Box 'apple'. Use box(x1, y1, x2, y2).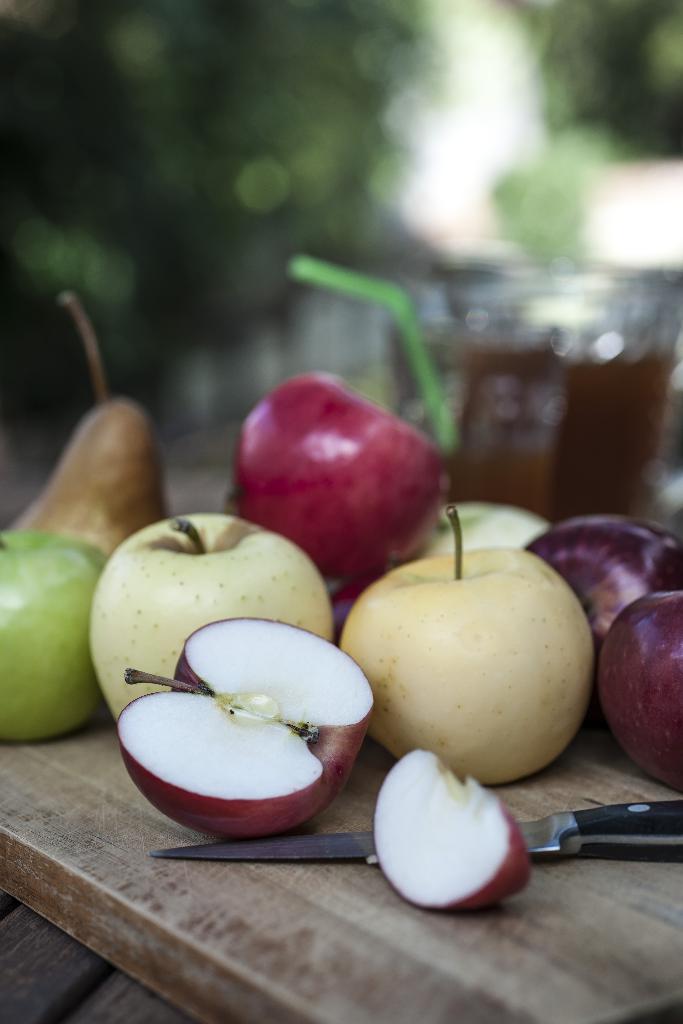
box(592, 591, 682, 794).
